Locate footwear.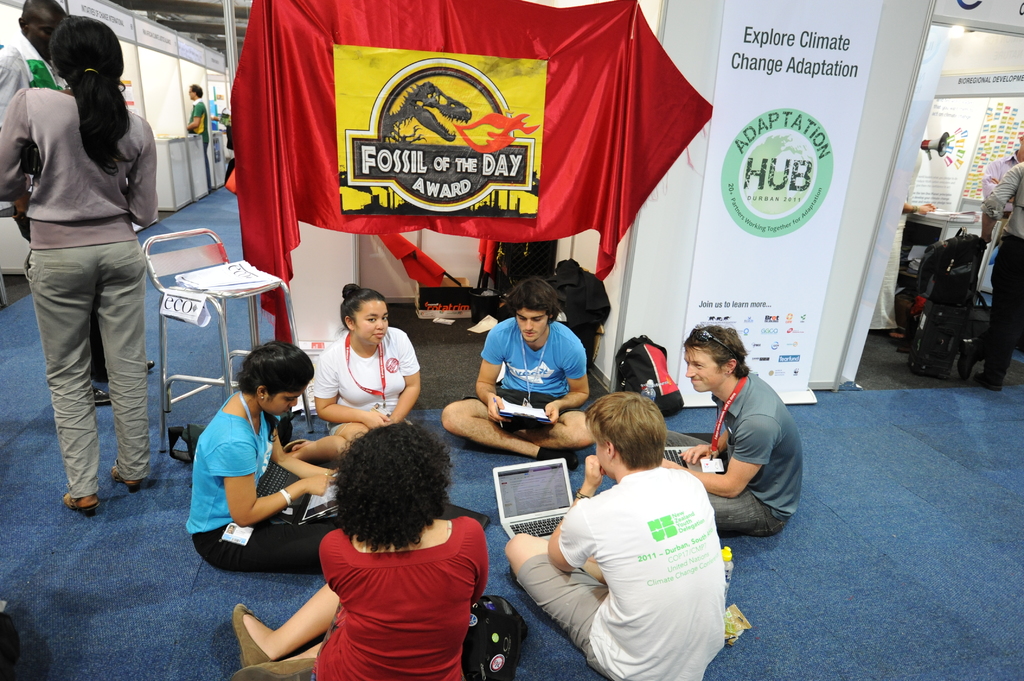
Bounding box: detection(557, 443, 582, 470).
